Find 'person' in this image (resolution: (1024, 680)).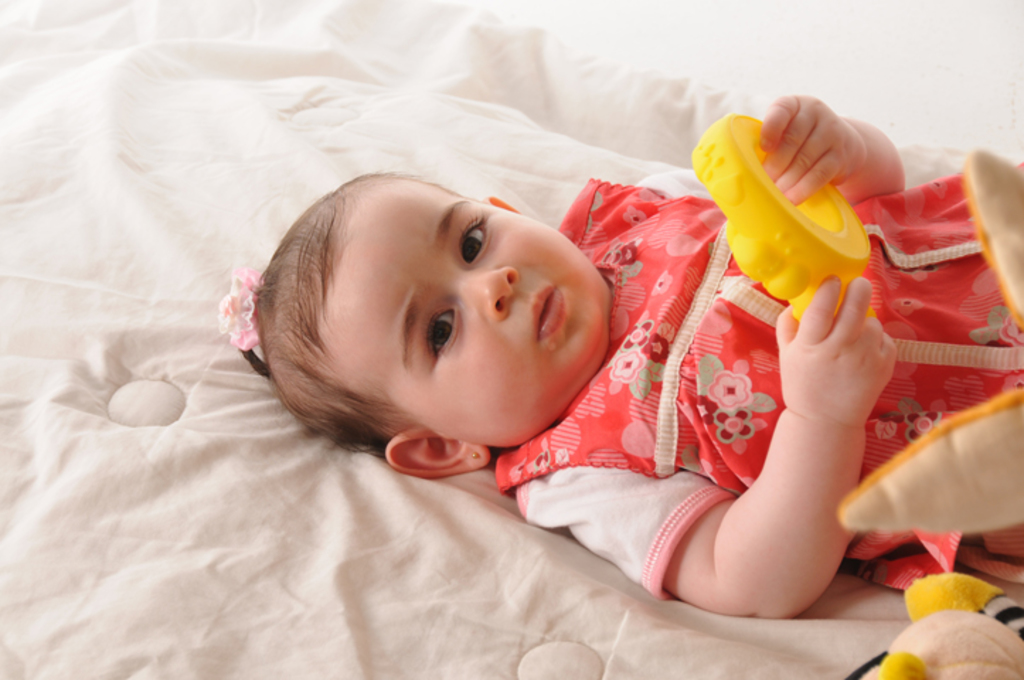
pyautogui.locateOnScreen(288, 82, 950, 643).
